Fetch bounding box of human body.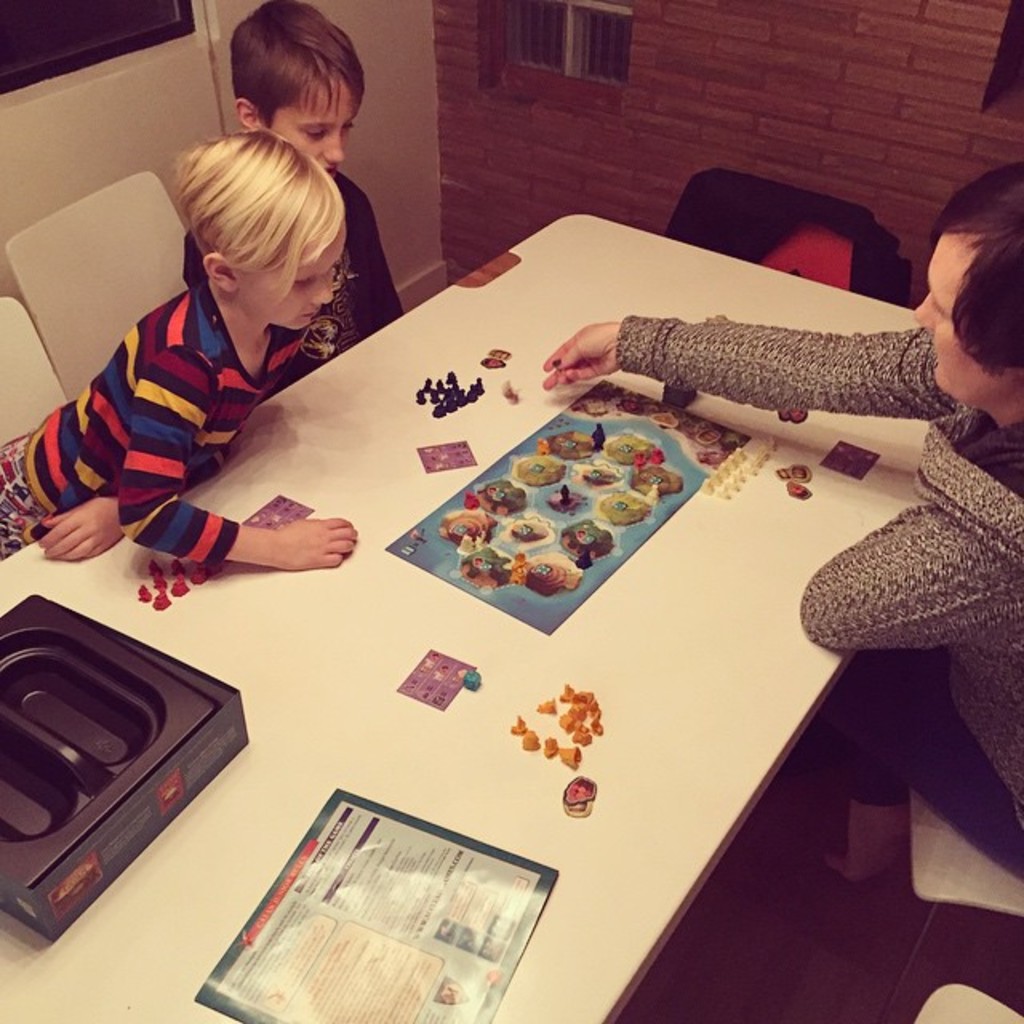
Bbox: (0,128,360,581).
